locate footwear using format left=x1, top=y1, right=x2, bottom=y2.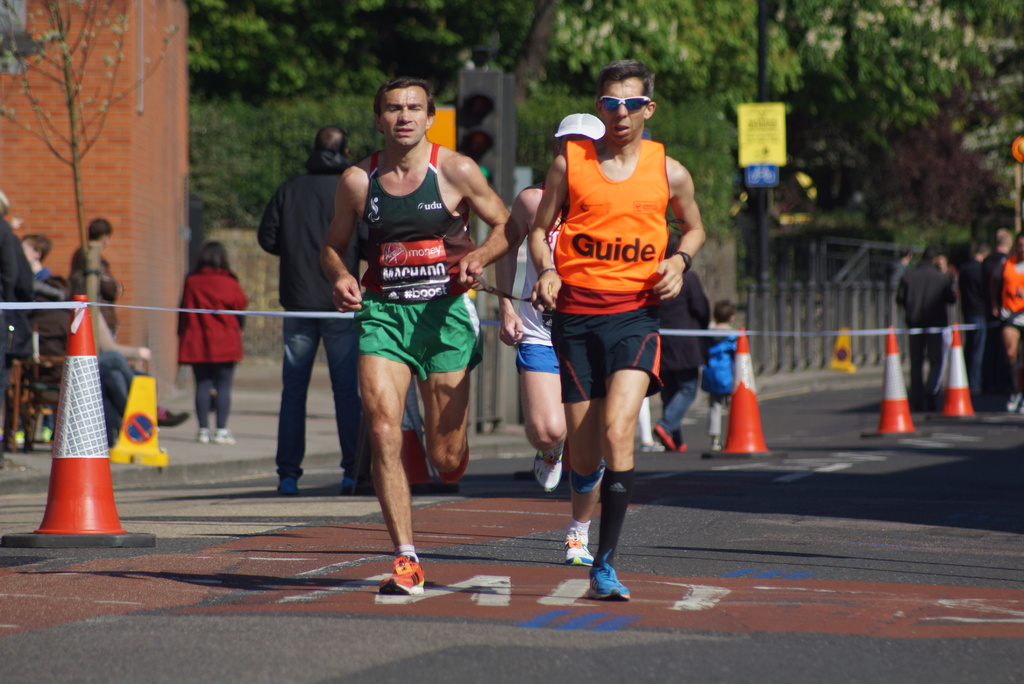
left=653, top=421, right=675, bottom=452.
